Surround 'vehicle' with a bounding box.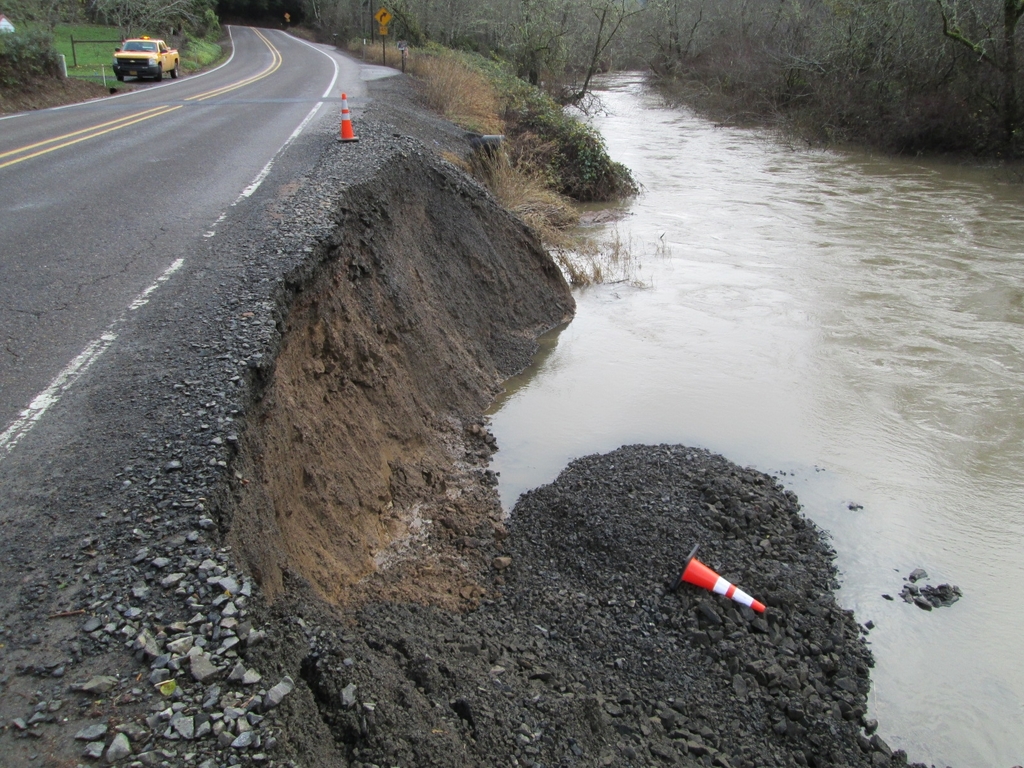
crop(109, 35, 182, 78).
